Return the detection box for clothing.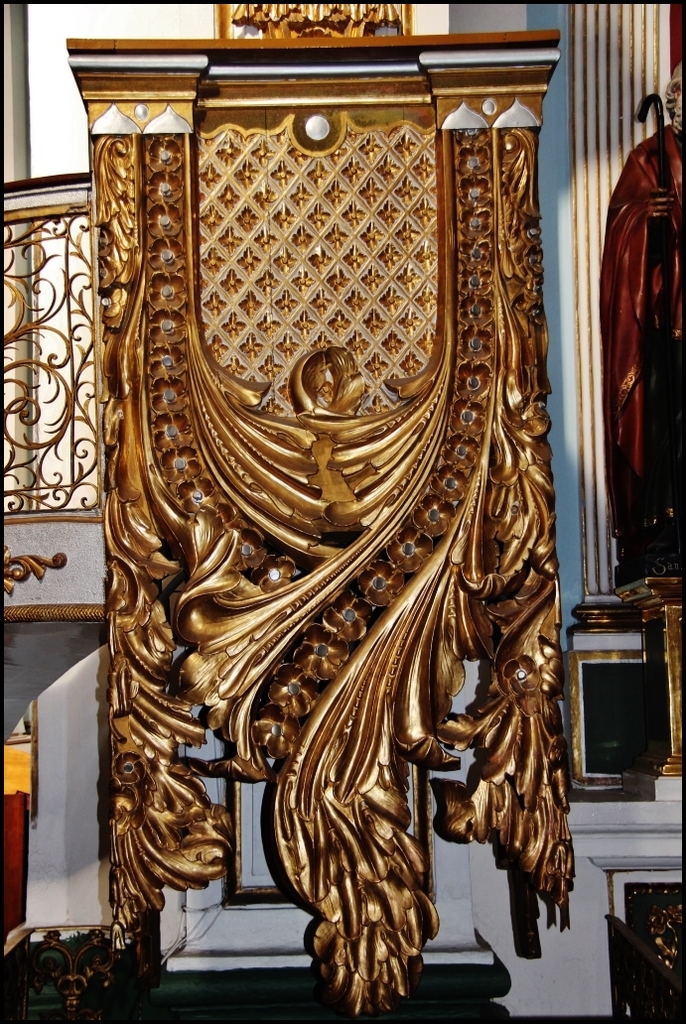
{"left": 603, "top": 115, "right": 685, "bottom": 583}.
